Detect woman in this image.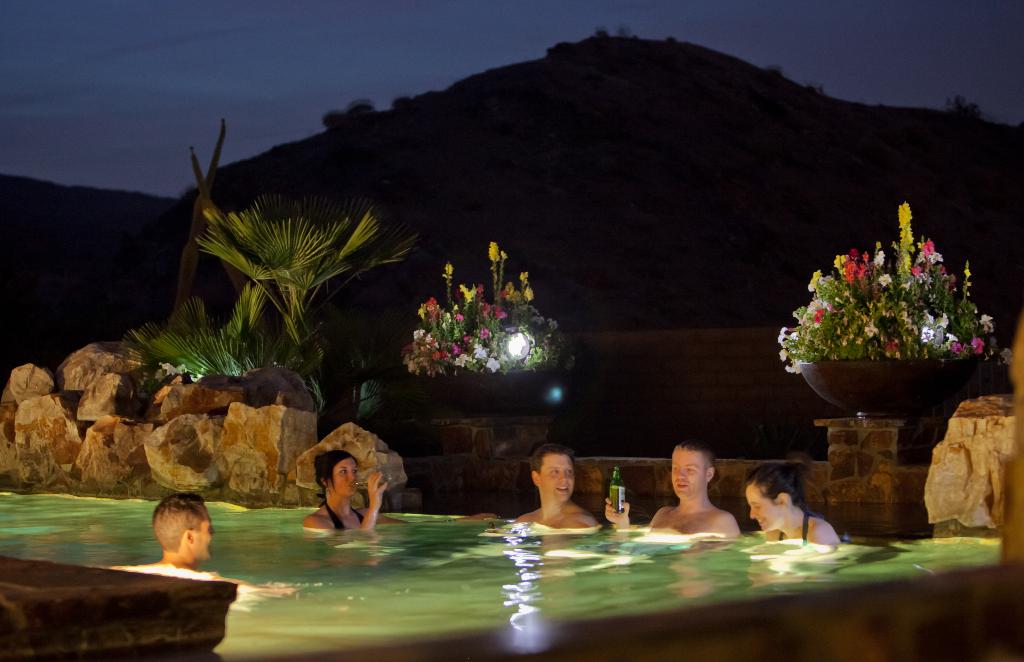
Detection: <region>742, 461, 842, 547</region>.
